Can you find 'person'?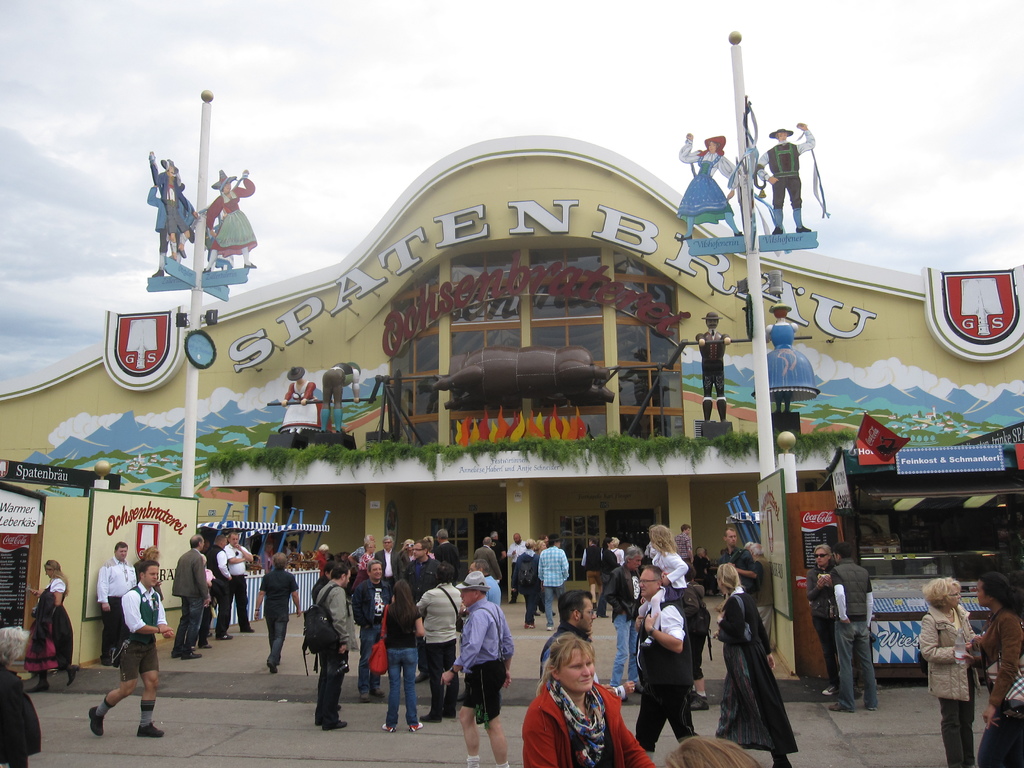
Yes, bounding box: 196 161 259 273.
